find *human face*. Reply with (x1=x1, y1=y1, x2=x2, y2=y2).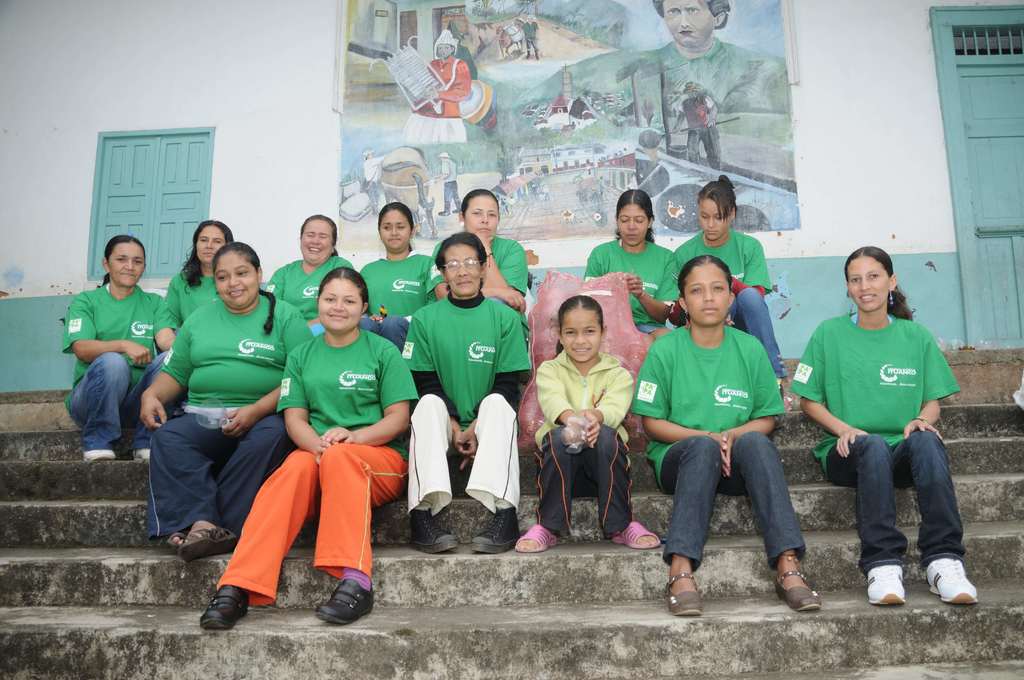
(x1=847, y1=252, x2=888, y2=316).
